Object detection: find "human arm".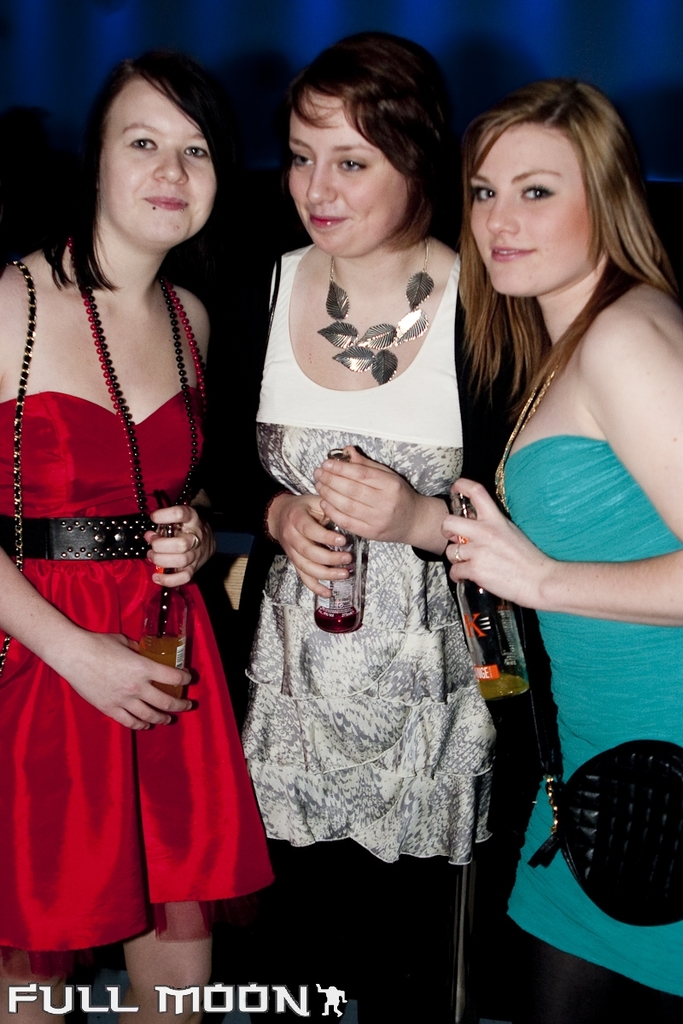
441 318 682 627.
